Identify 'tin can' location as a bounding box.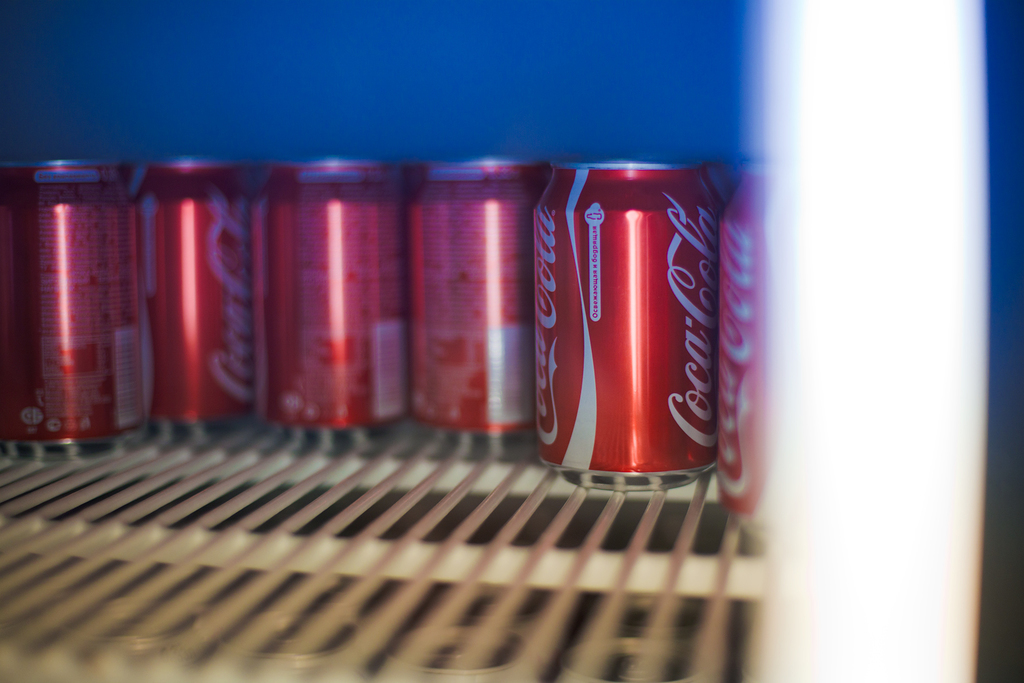
(x1=0, y1=149, x2=141, y2=459).
